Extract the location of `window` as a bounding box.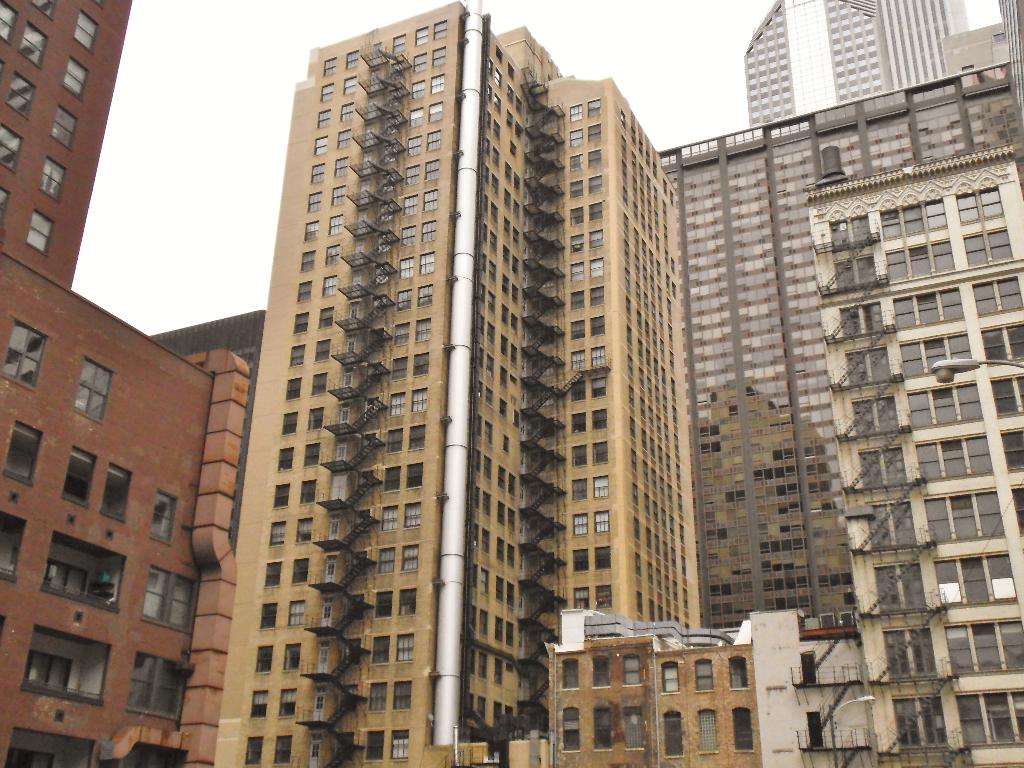
{"left": 864, "top": 506, "right": 920, "bottom": 556}.
